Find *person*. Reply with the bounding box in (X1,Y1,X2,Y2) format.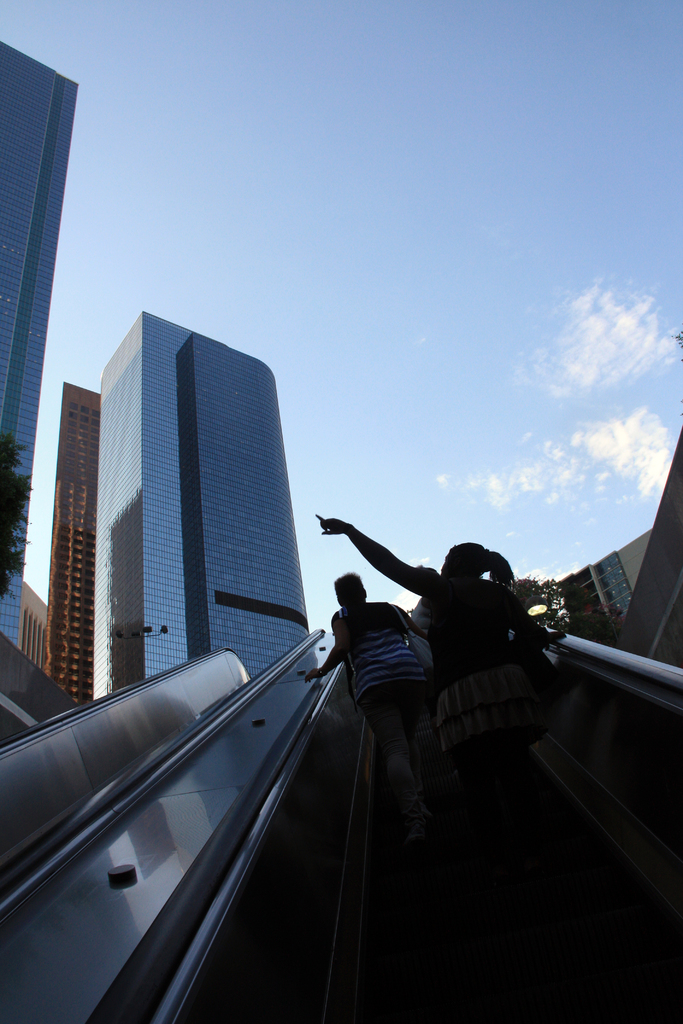
(411,570,436,723).
